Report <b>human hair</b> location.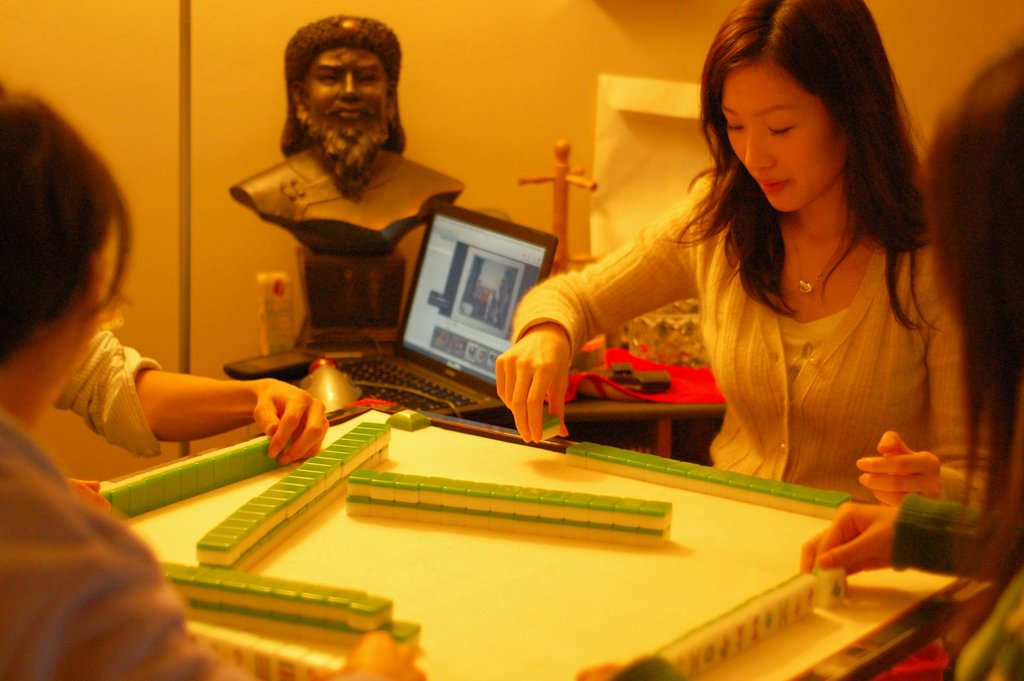
Report: {"x1": 681, "y1": 7, "x2": 941, "y2": 330}.
